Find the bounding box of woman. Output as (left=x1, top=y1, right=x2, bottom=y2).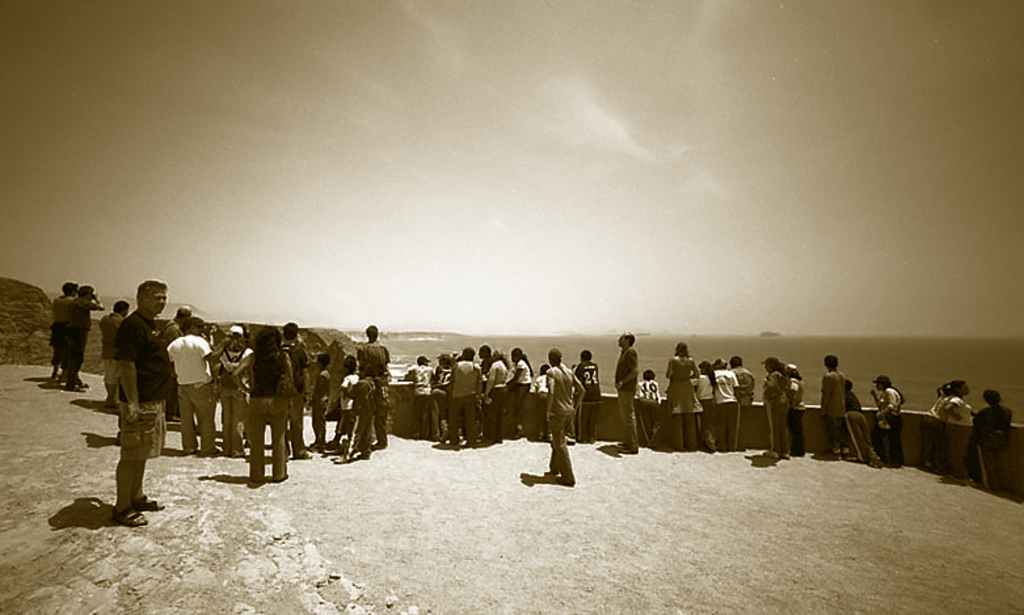
(left=228, top=320, right=290, bottom=486).
